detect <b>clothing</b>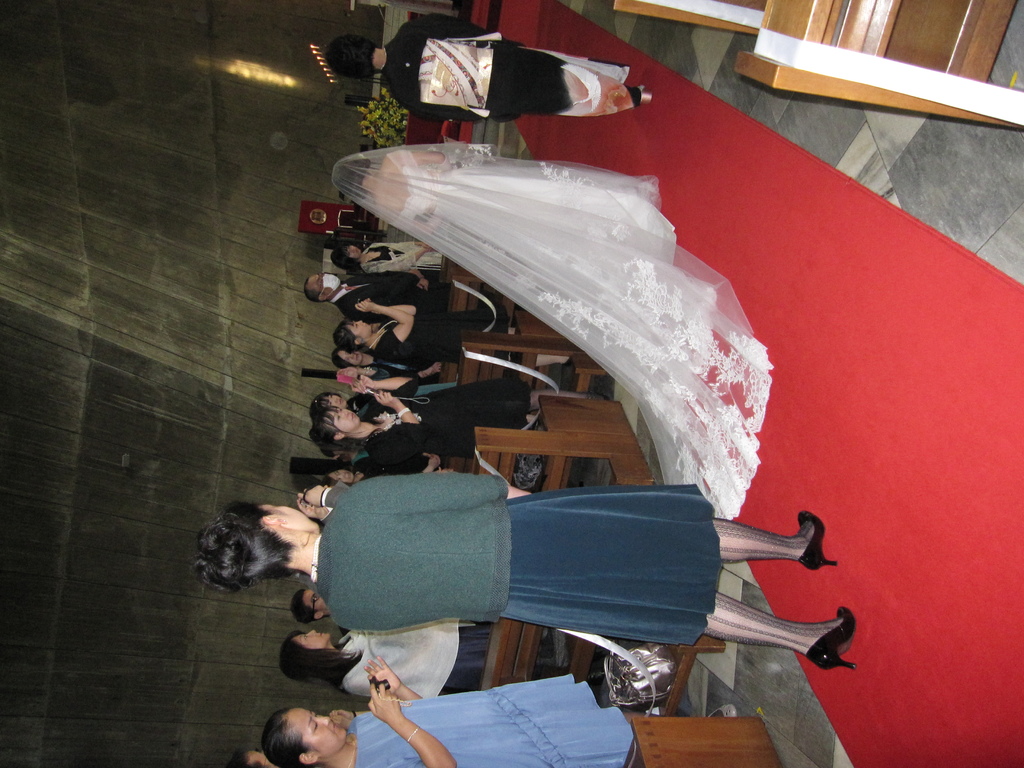
pyautogui.locateOnScreen(374, 12, 641, 126)
